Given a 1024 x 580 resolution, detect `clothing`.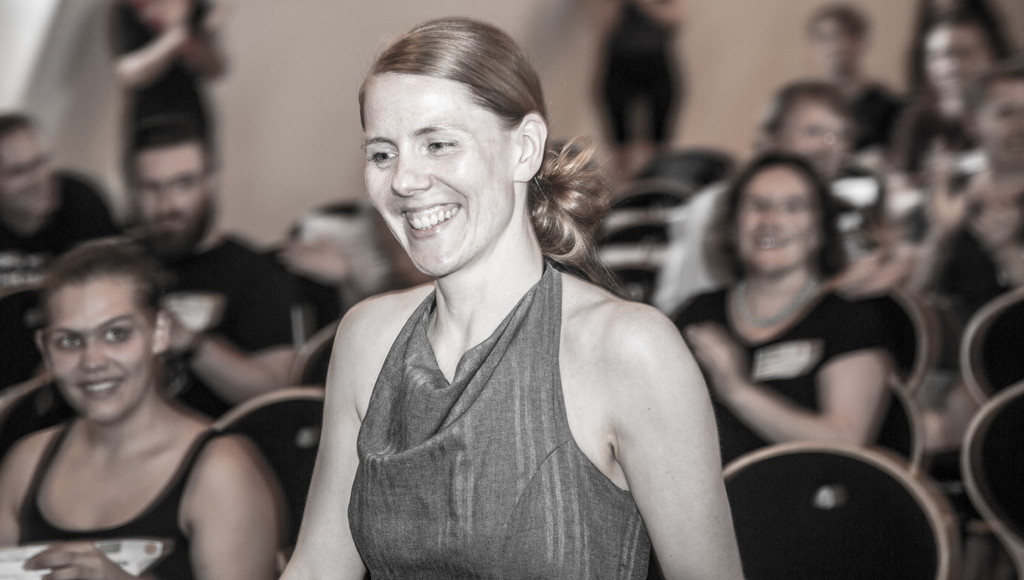
(x1=670, y1=287, x2=893, y2=466).
